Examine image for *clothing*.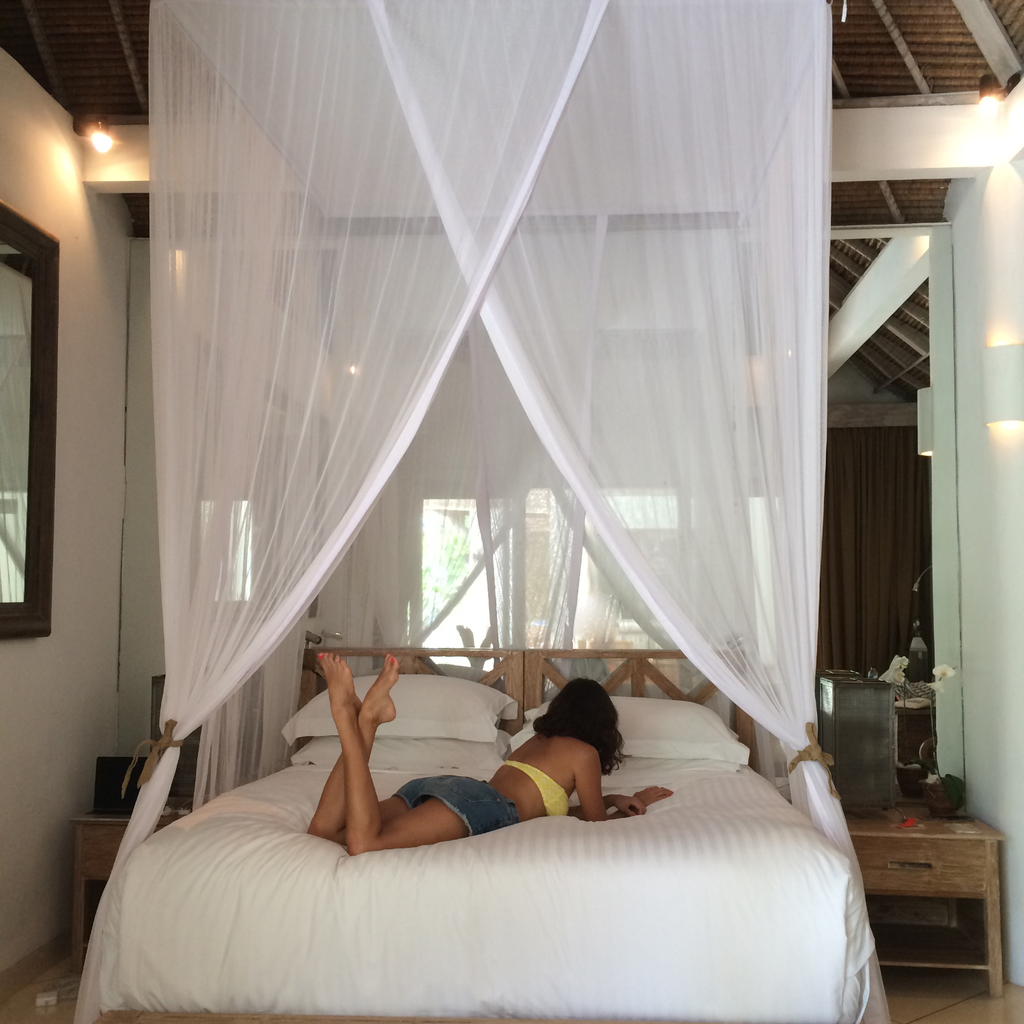
Examination result: x1=494, y1=754, x2=574, y2=813.
